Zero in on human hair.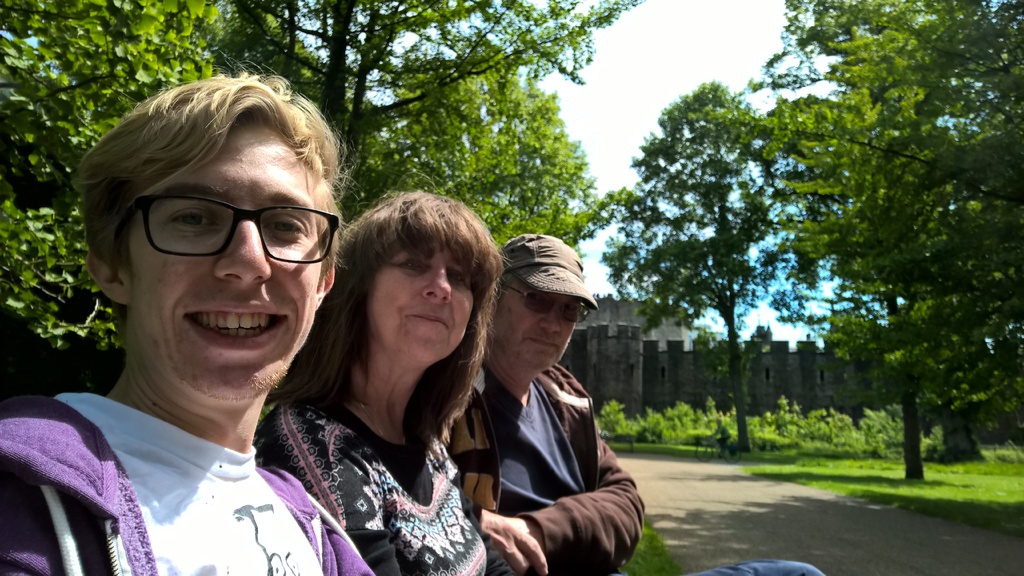
Zeroed in: bbox=[263, 188, 503, 447].
